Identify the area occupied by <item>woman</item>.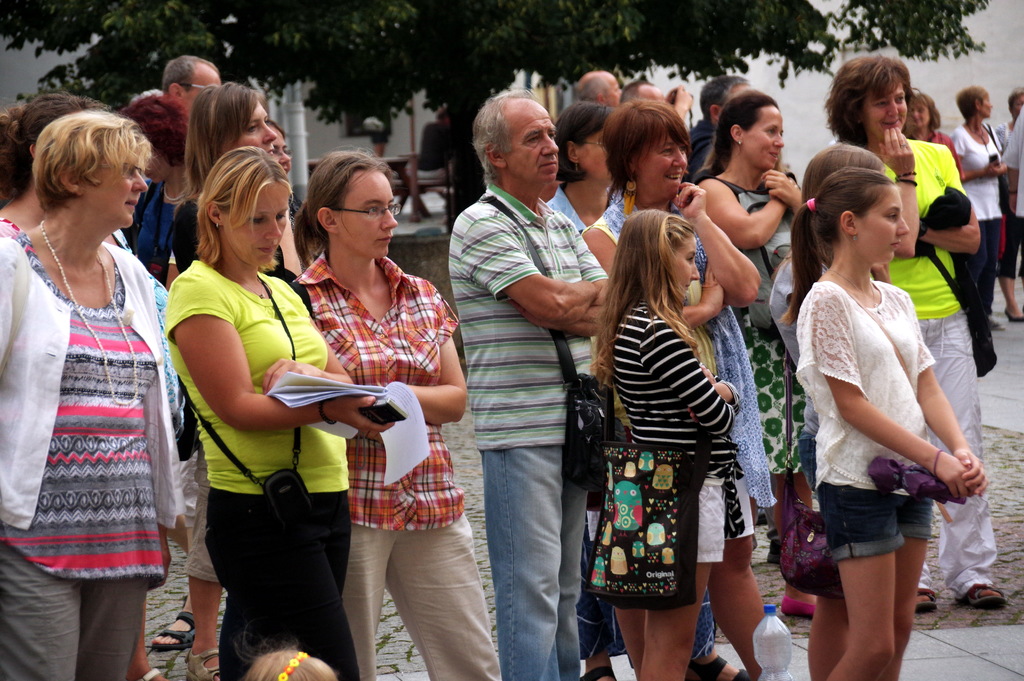
Area: [167,133,385,680].
